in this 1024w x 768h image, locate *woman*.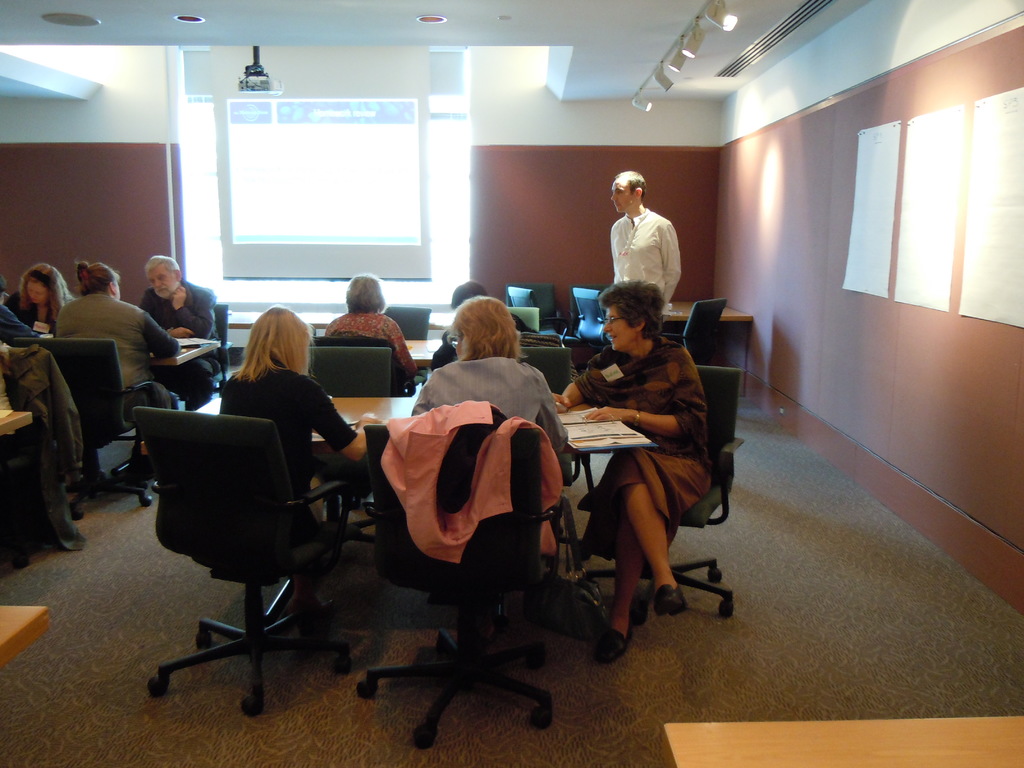
Bounding box: locate(557, 265, 724, 634).
